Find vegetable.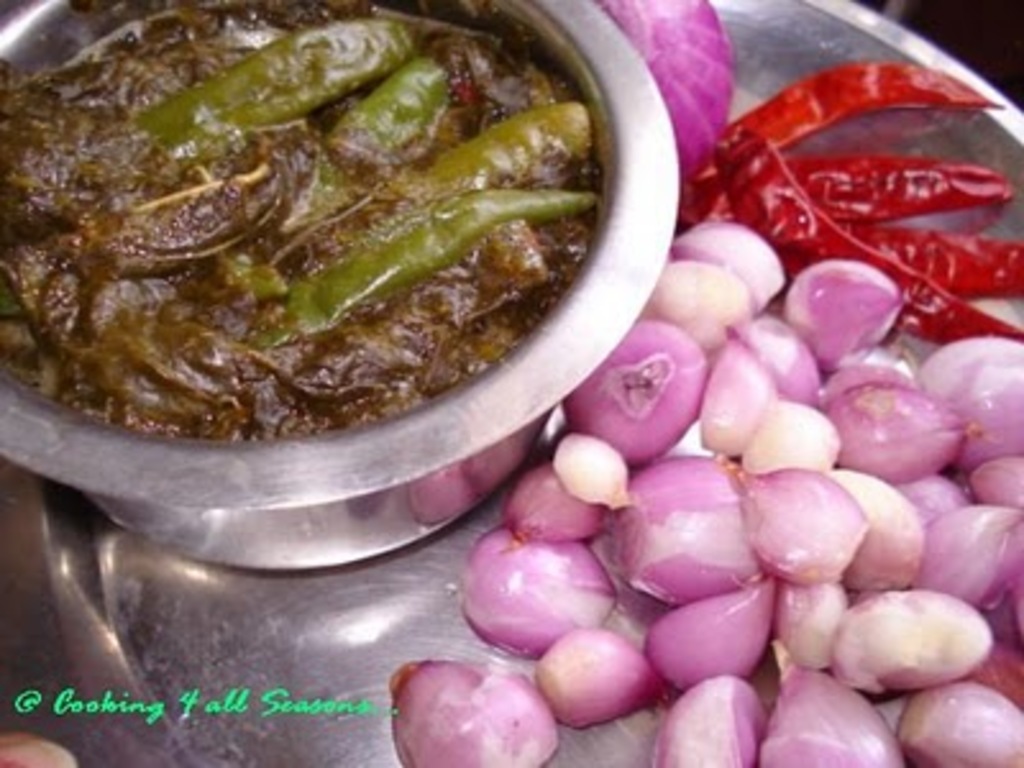
x1=248, y1=189, x2=589, y2=351.
